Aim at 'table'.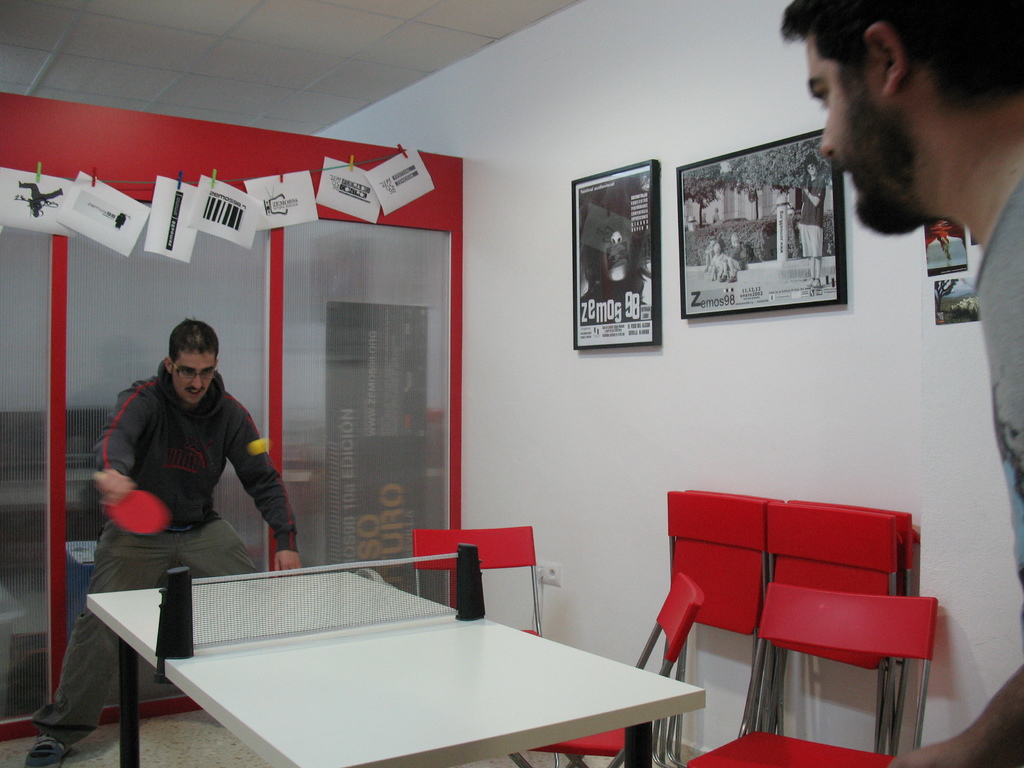
Aimed at bbox=(133, 562, 686, 762).
